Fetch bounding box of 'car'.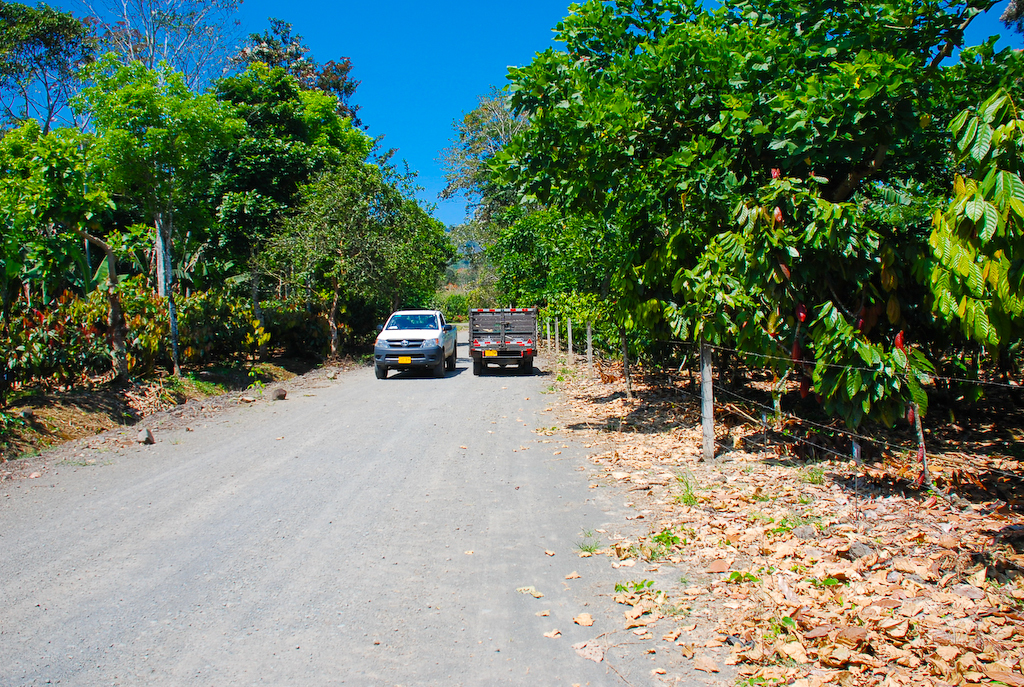
Bbox: detection(368, 306, 457, 379).
